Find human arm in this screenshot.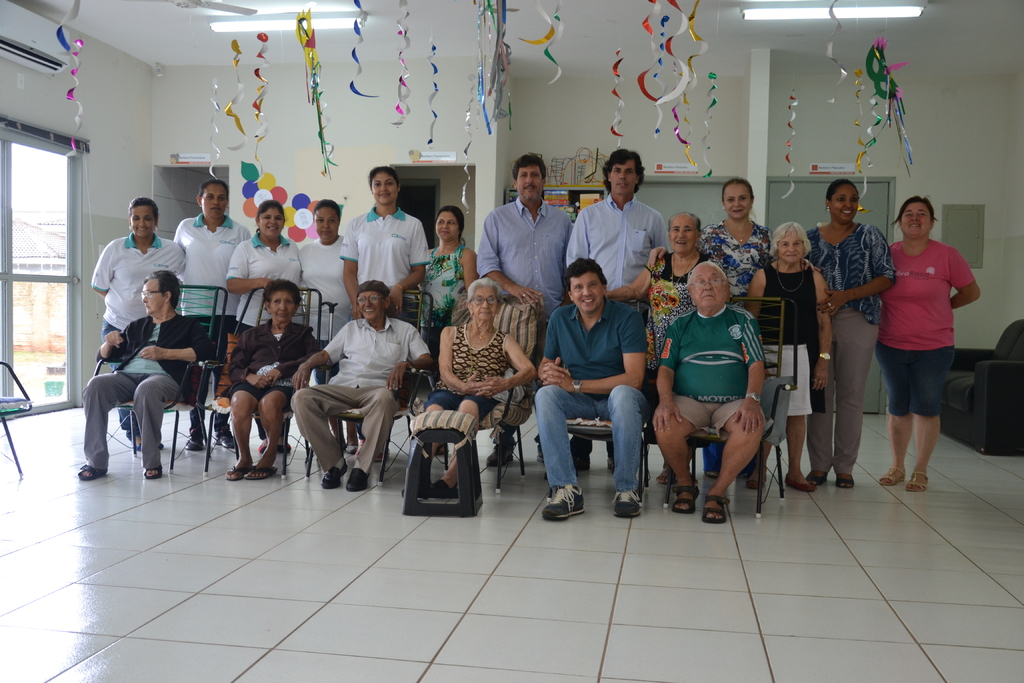
The bounding box for human arm is [389, 220, 436, 311].
